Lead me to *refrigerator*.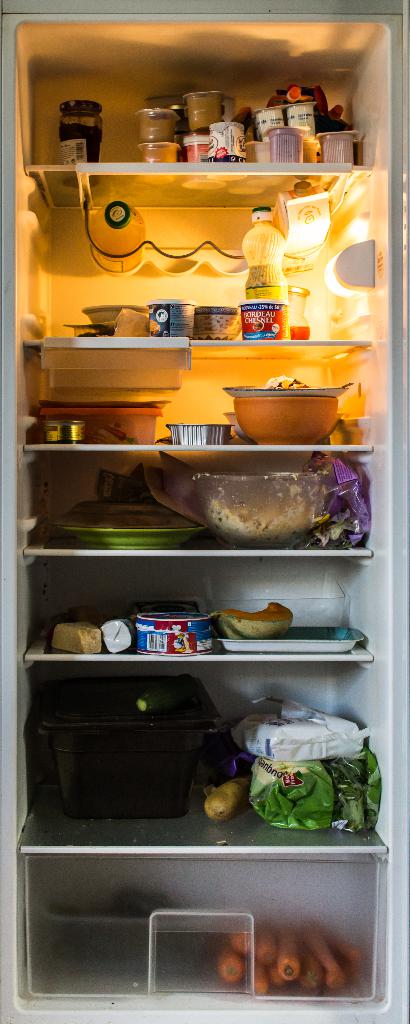
Lead to [x1=0, y1=0, x2=409, y2=1023].
